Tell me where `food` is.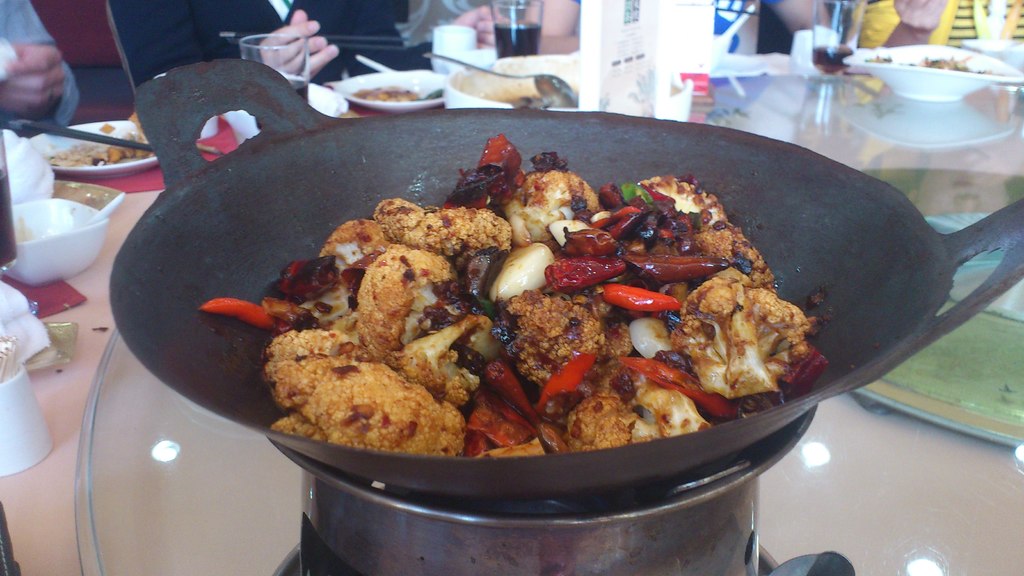
`food` is at bbox=[859, 50, 1010, 75].
